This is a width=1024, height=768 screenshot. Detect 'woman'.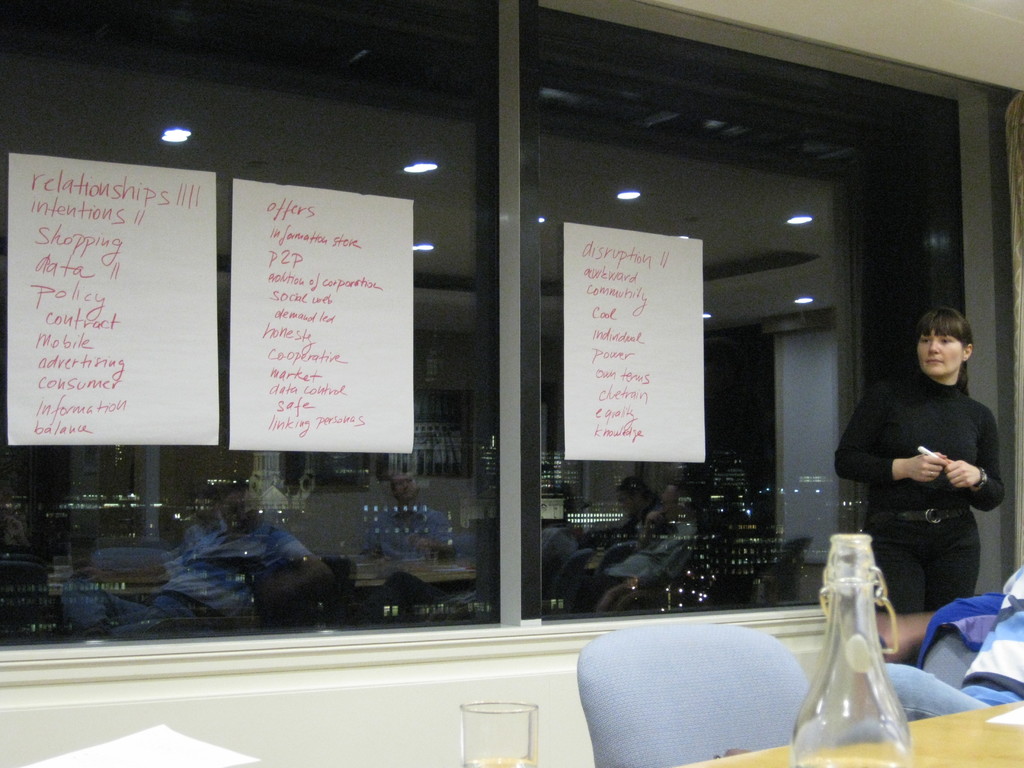
852 303 1004 664.
